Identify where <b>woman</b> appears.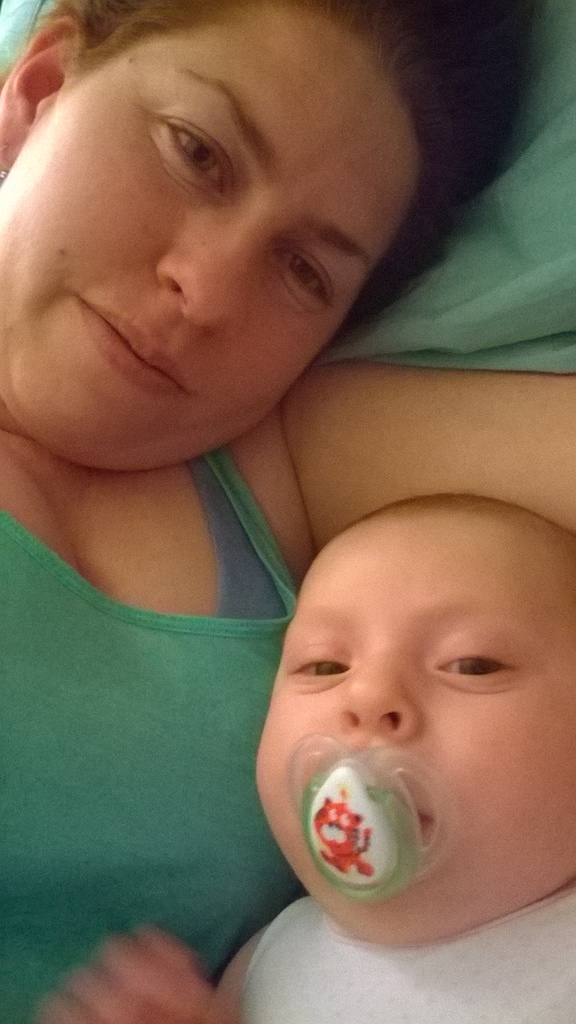
Appears at locate(0, 0, 575, 1023).
